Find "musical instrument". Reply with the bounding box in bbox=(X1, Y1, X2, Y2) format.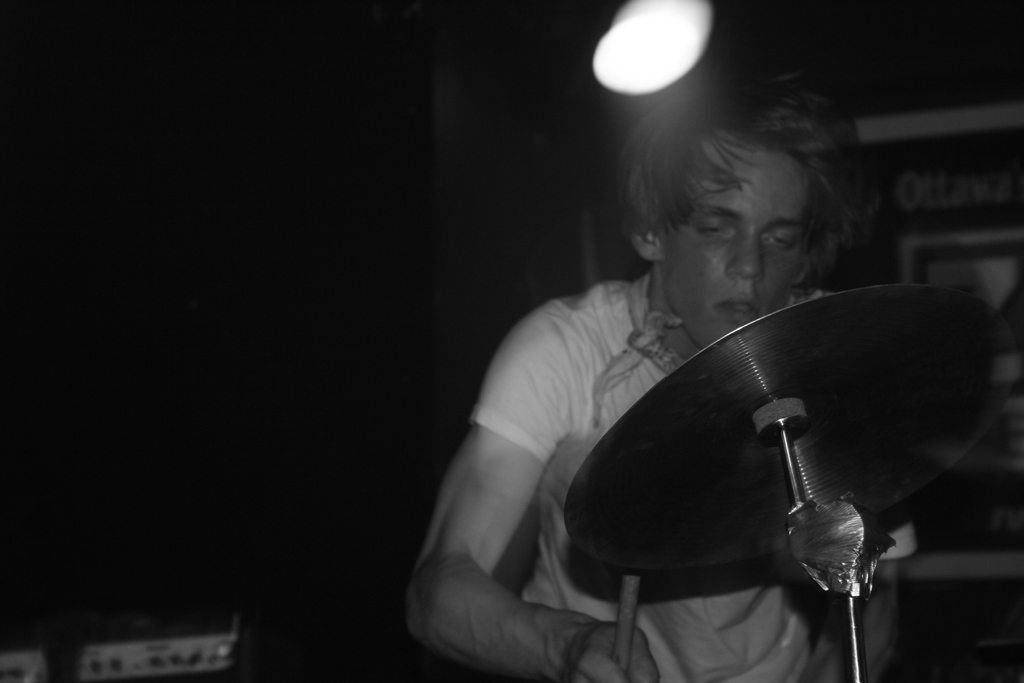
bbox=(545, 293, 984, 600).
